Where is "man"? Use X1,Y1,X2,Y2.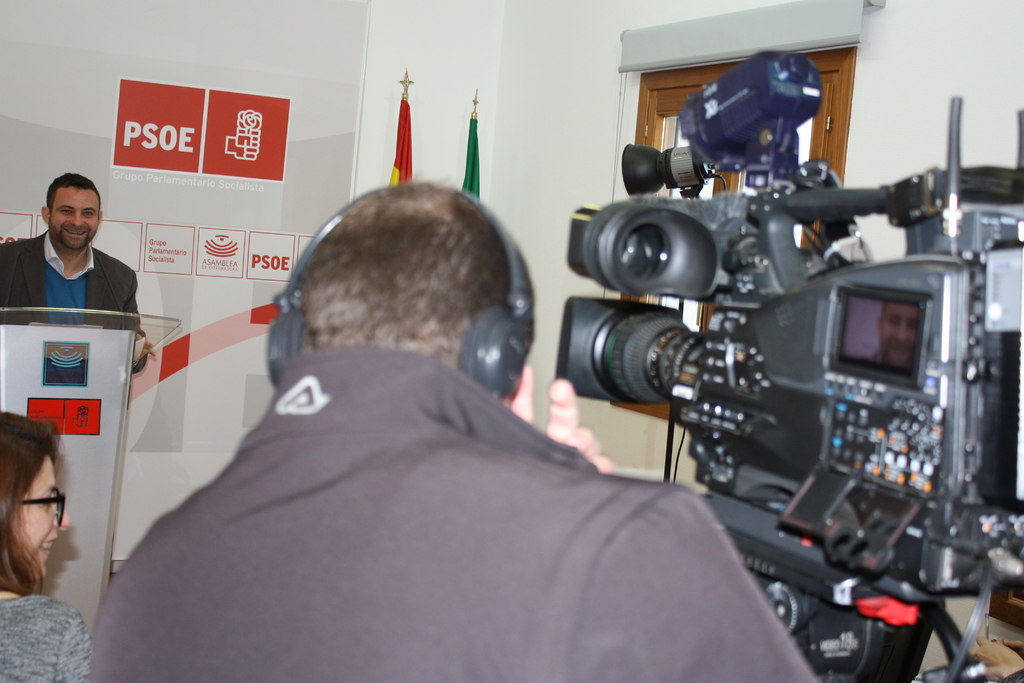
0,173,152,361.
